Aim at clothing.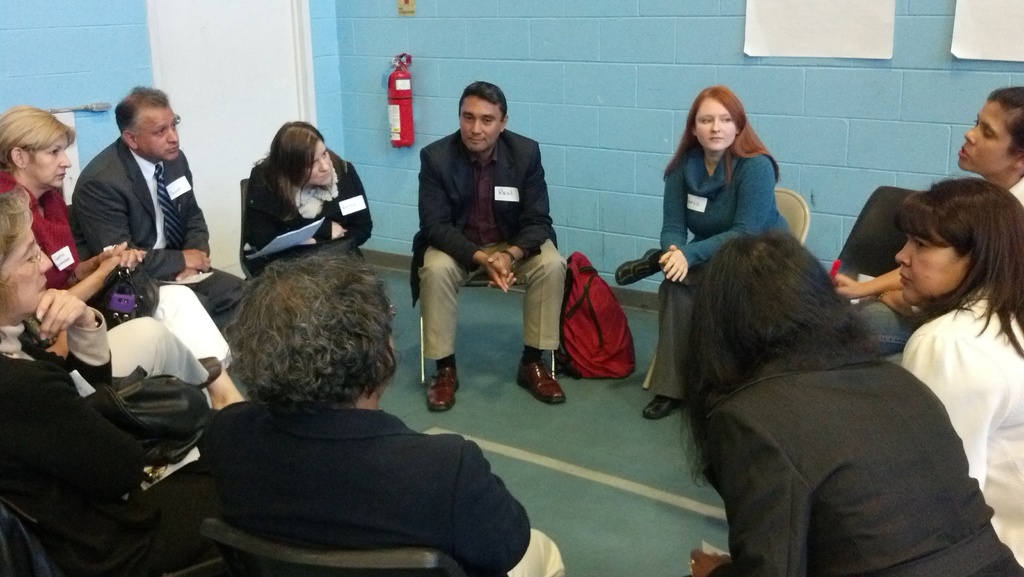
Aimed at (left=0, top=167, right=238, bottom=398).
